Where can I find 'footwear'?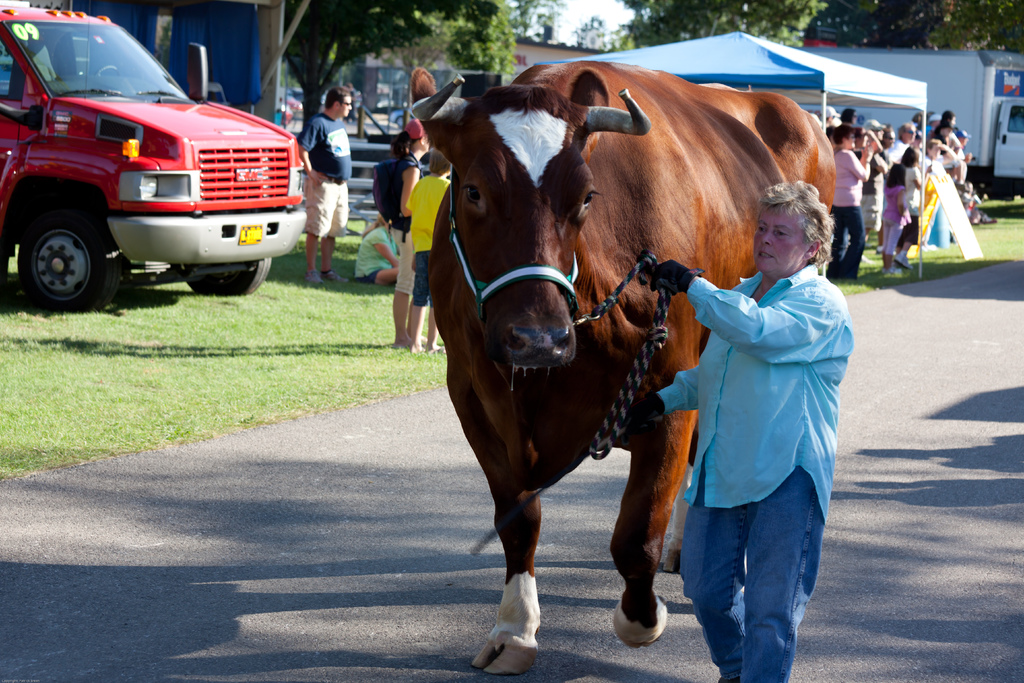
You can find it at select_region(297, 270, 329, 288).
